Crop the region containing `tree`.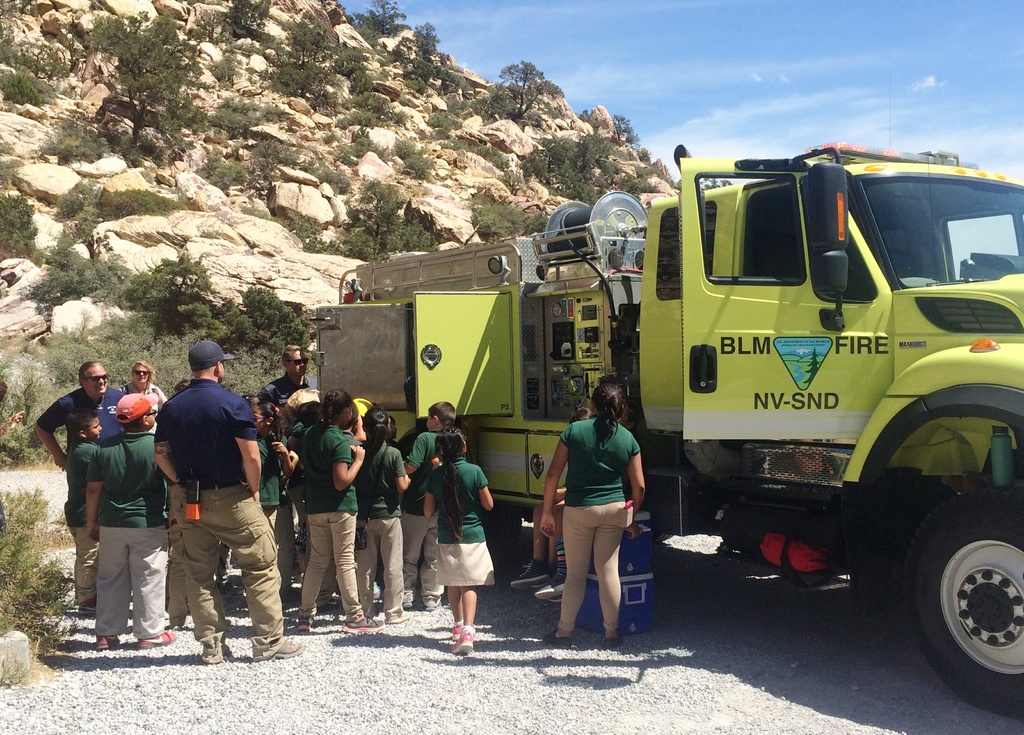
Crop region: 508:74:588:118.
